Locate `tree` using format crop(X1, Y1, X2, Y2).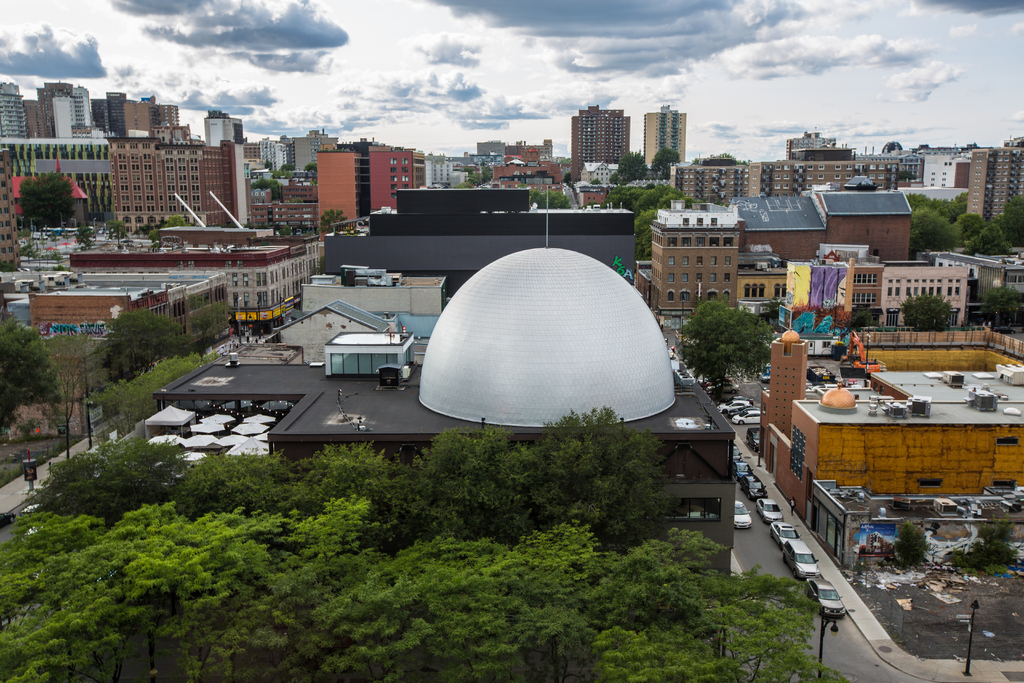
crop(602, 183, 681, 253).
